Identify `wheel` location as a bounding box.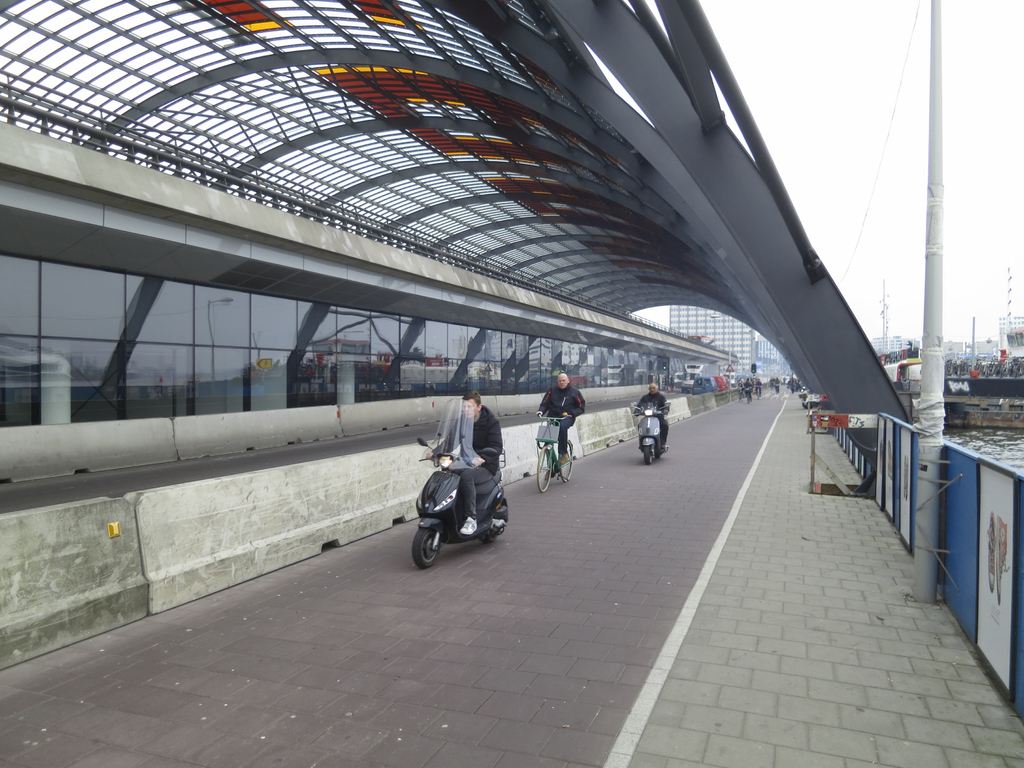
bbox(533, 445, 553, 497).
